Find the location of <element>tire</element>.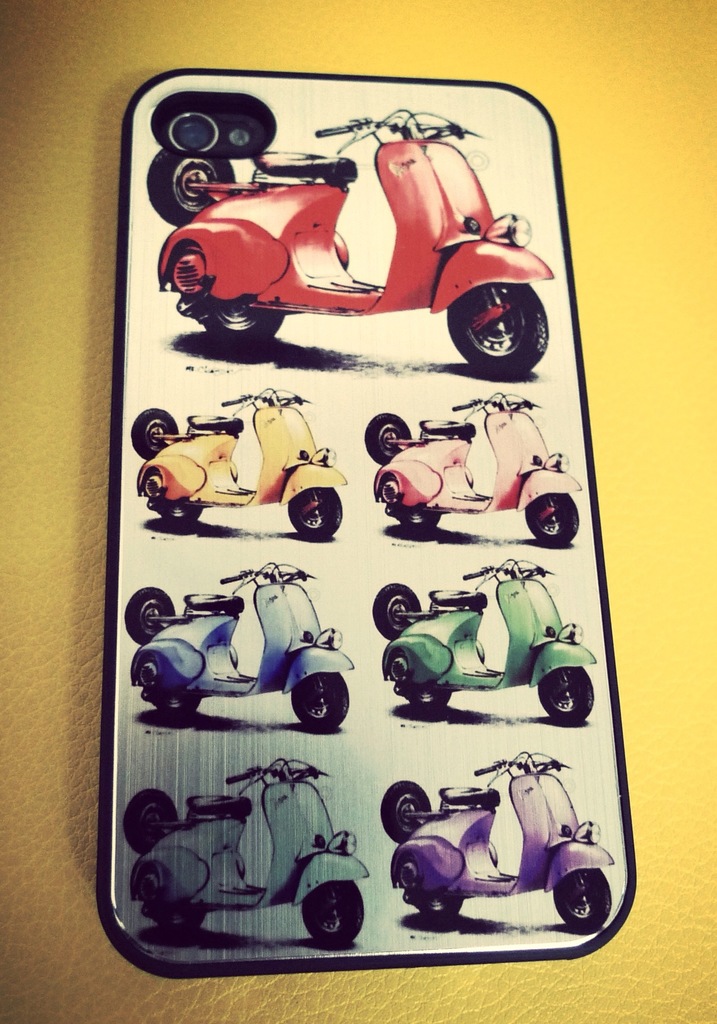
Location: locate(374, 584, 419, 641).
